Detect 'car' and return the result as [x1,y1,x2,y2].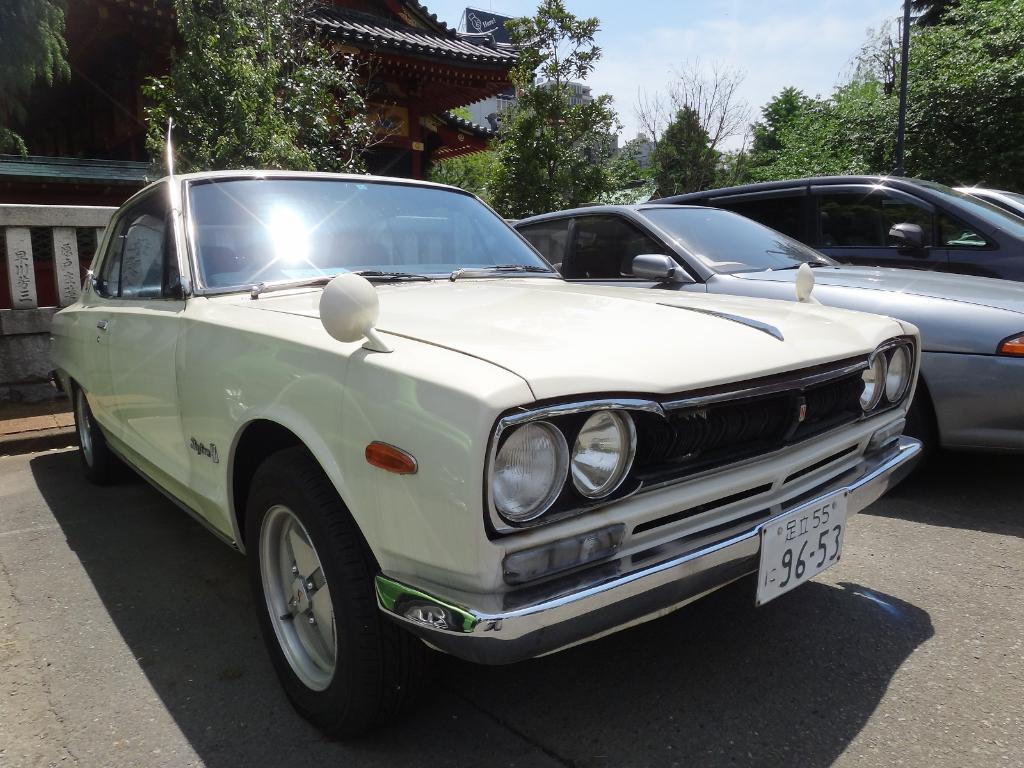
[885,198,1023,241].
